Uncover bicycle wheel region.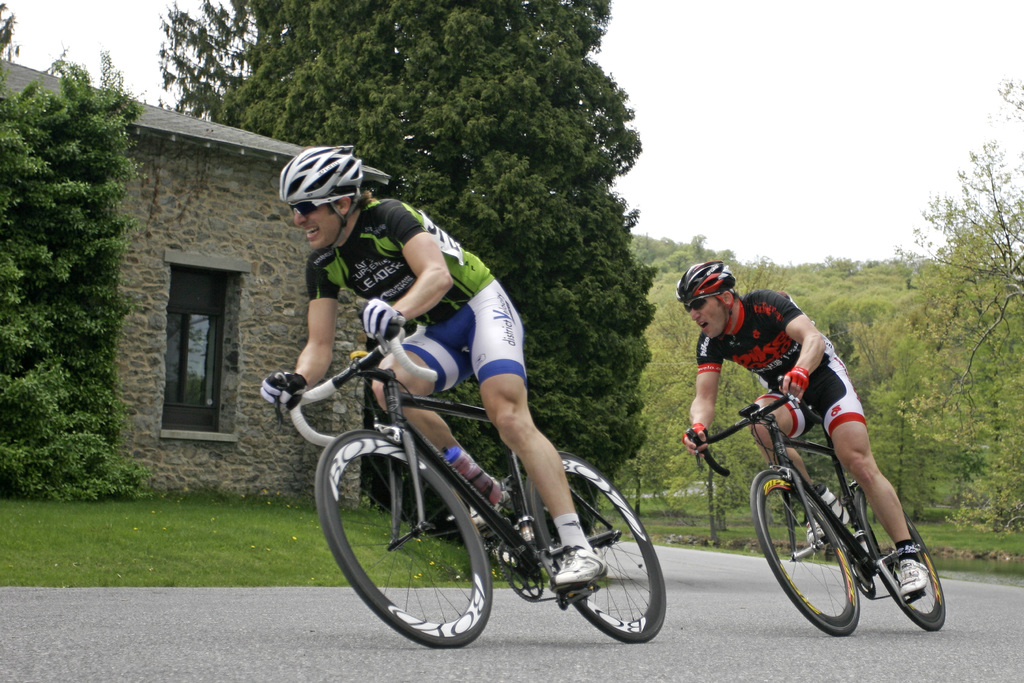
Uncovered: {"x1": 855, "y1": 486, "x2": 947, "y2": 630}.
